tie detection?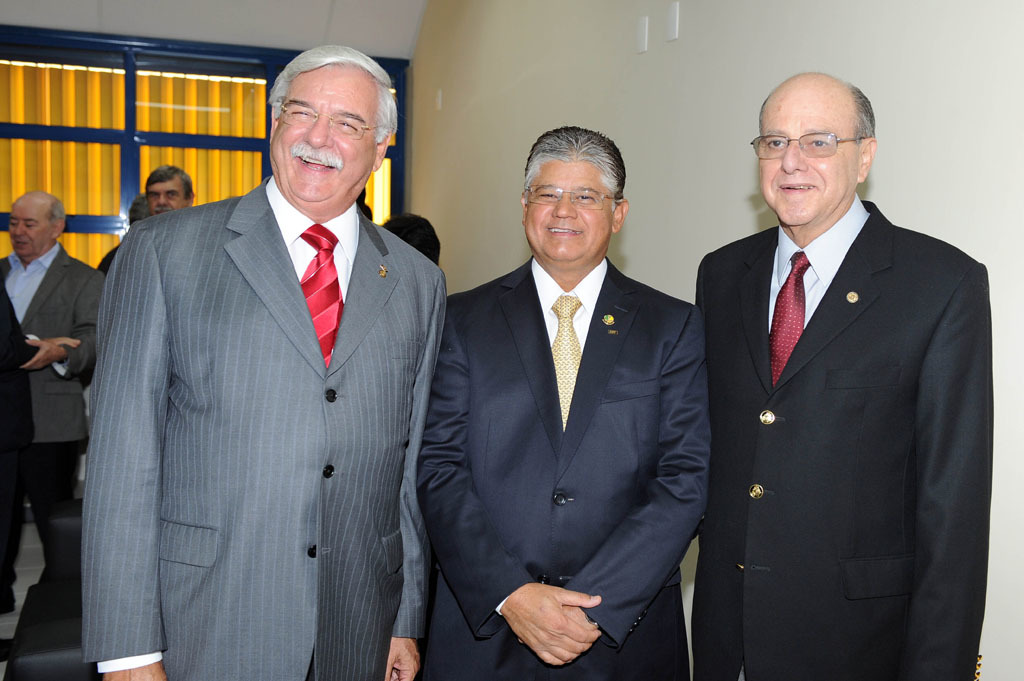
[296,219,346,370]
